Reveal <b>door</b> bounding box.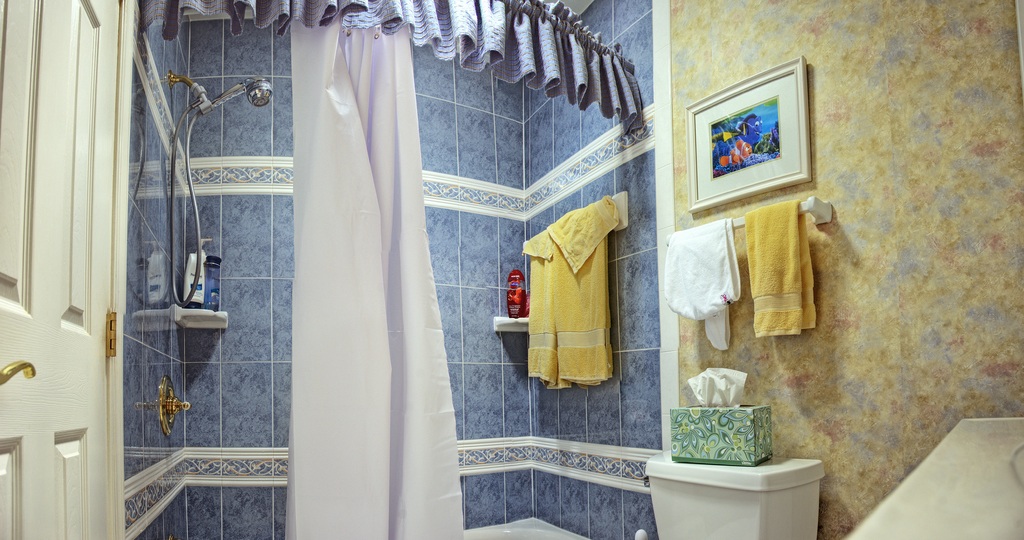
Revealed: [22, 0, 159, 481].
